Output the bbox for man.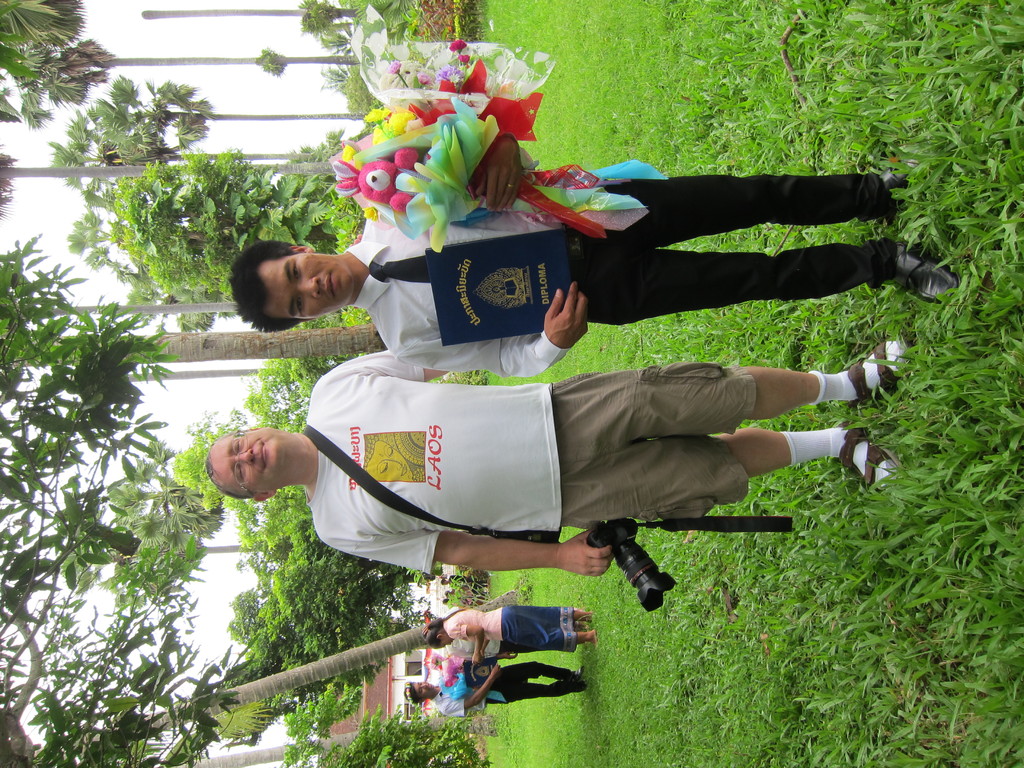
x1=226, y1=319, x2=918, y2=618.
